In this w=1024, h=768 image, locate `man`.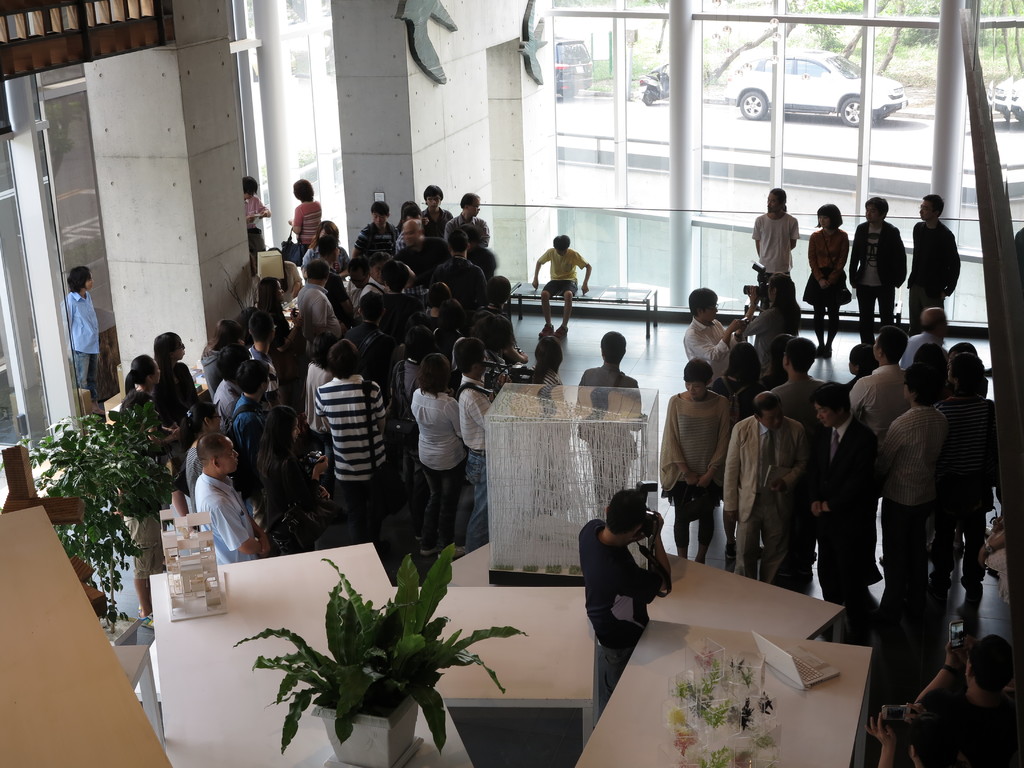
Bounding box: (x1=751, y1=187, x2=800, y2=308).
